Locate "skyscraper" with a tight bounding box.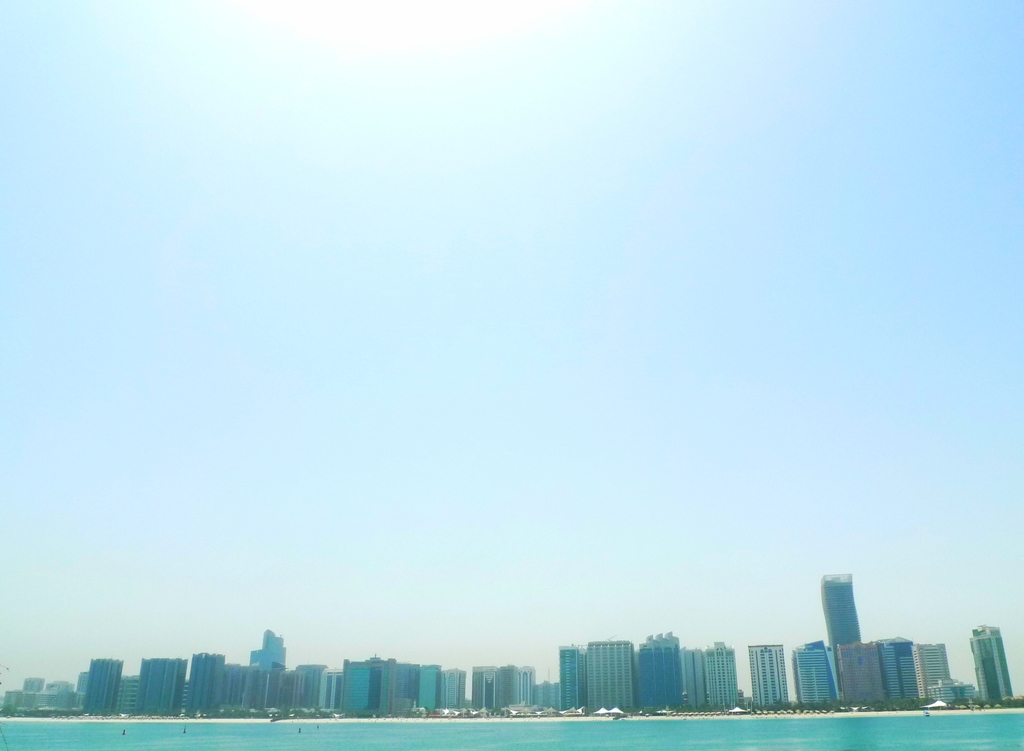
[971,621,1011,706].
